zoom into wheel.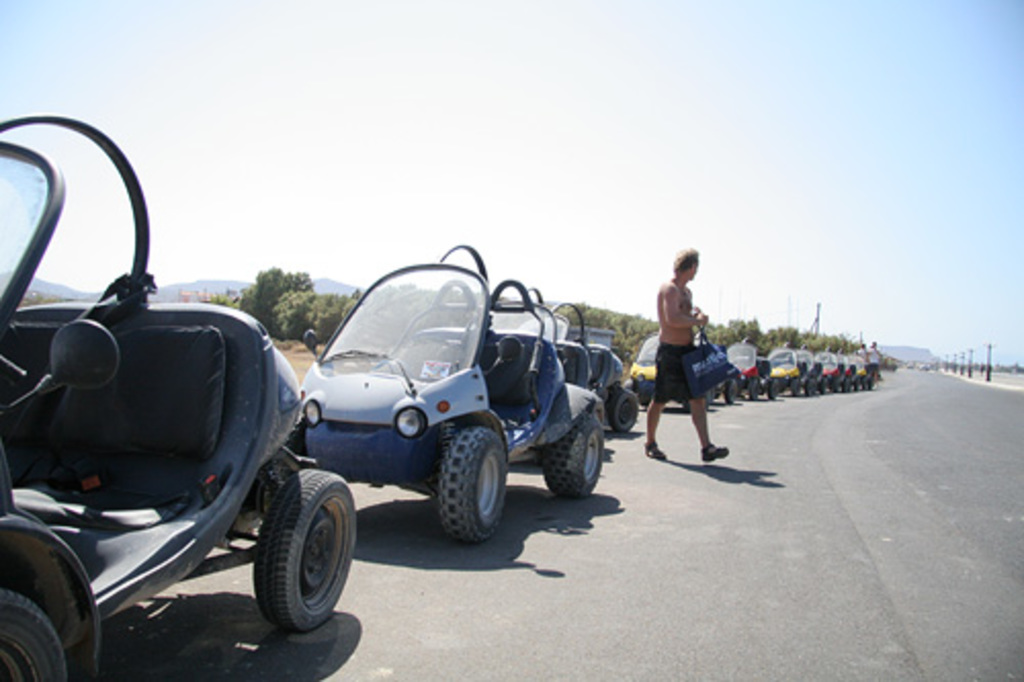
Zoom target: <bbox>0, 586, 68, 680</bbox>.
